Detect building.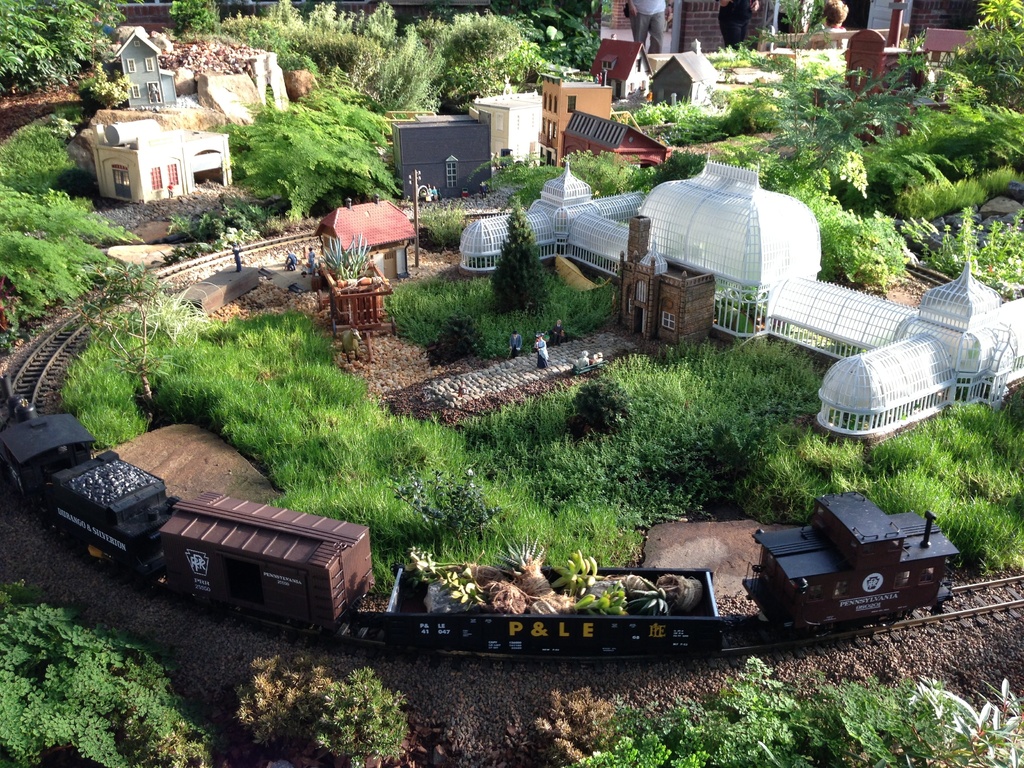
Detected at (x1=86, y1=121, x2=235, y2=205).
